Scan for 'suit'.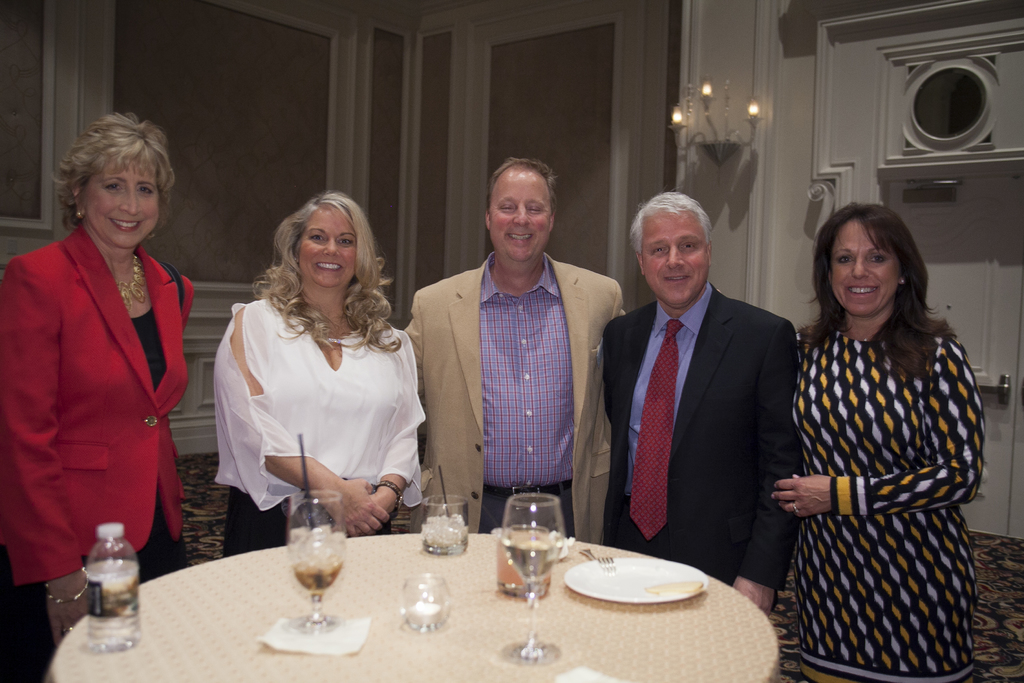
Scan result: box=[601, 284, 806, 630].
